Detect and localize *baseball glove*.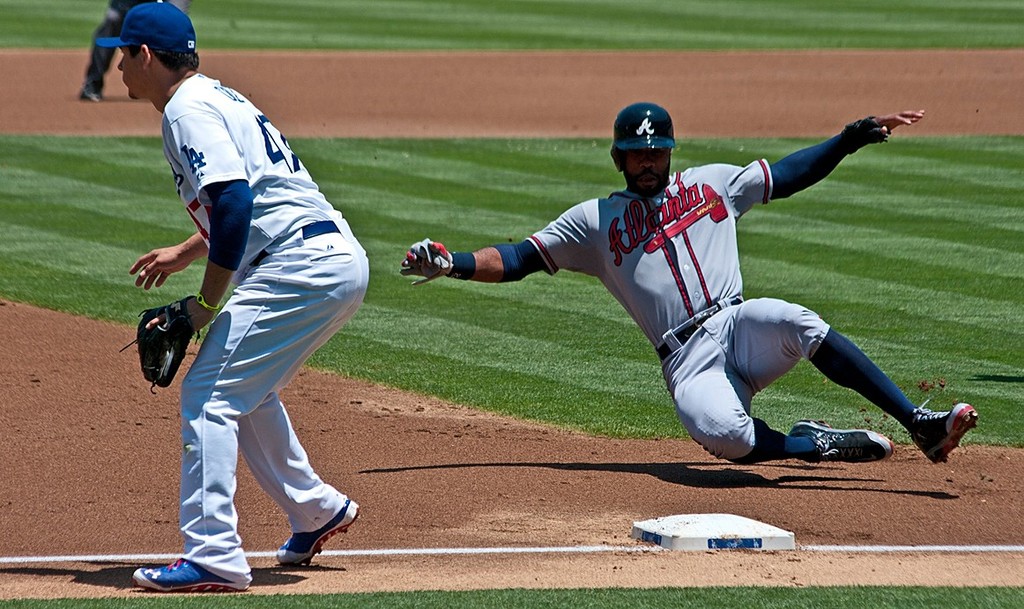
Localized at detection(119, 293, 202, 392).
